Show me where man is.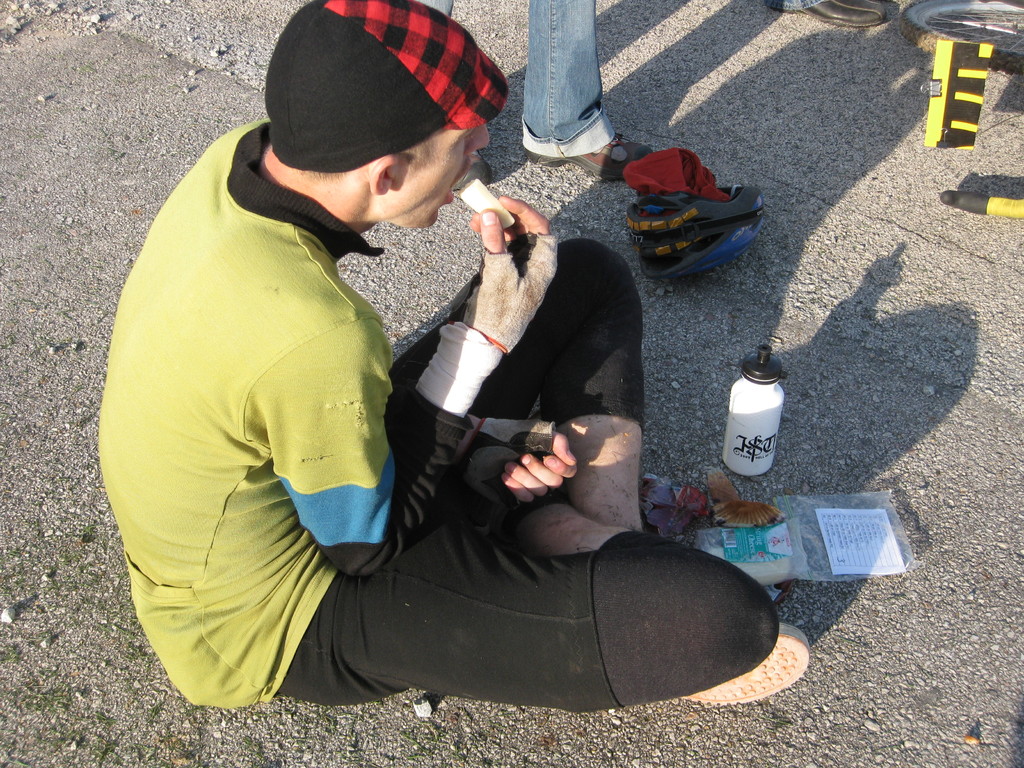
man is at x1=92, y1=33, x2=755, y2=717.
